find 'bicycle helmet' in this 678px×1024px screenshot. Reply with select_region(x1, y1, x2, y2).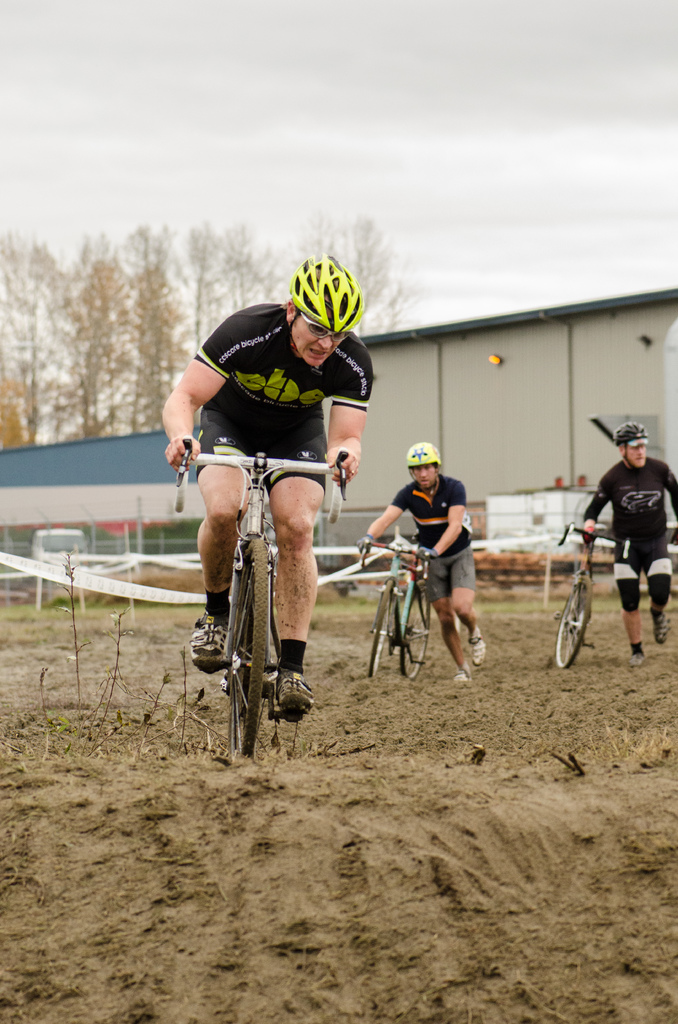
select_region(412, 437, 440, 468).
